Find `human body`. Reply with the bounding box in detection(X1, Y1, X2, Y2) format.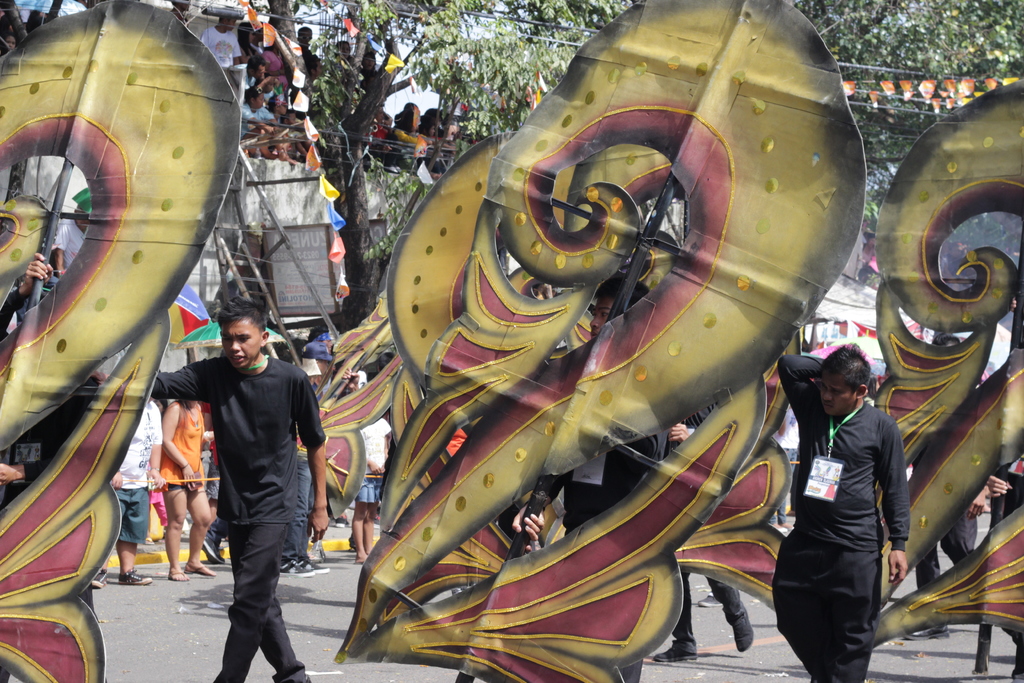
detection(104, 398, 165, 588).
